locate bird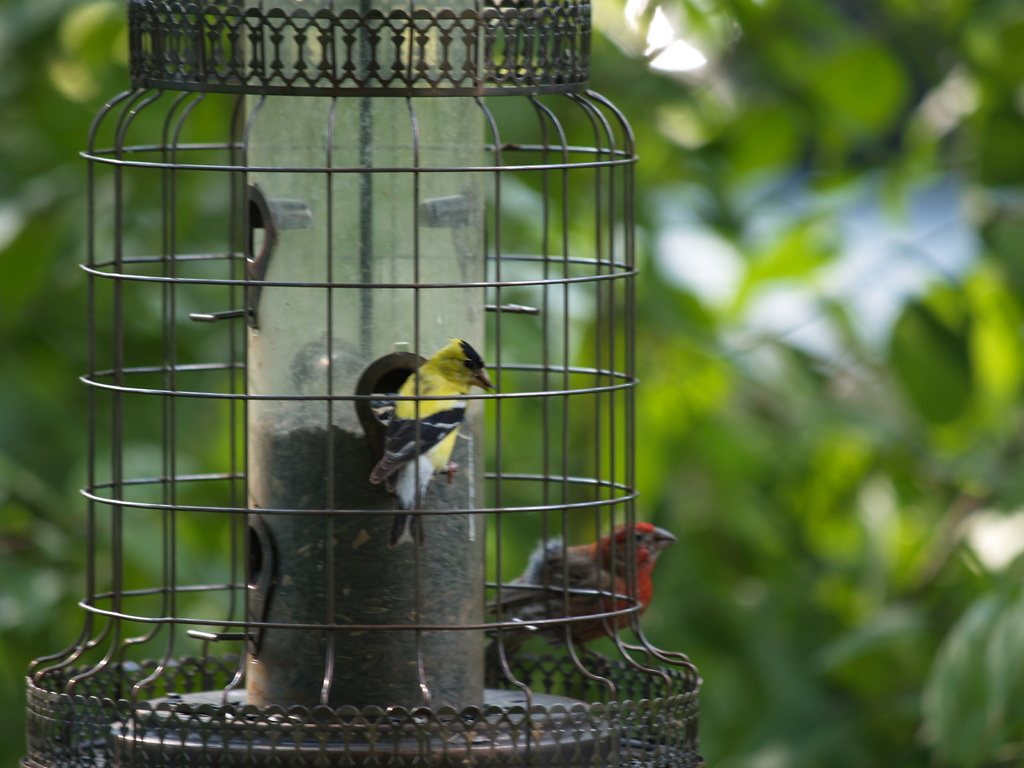
select_region(471, 518, 657, 698)
